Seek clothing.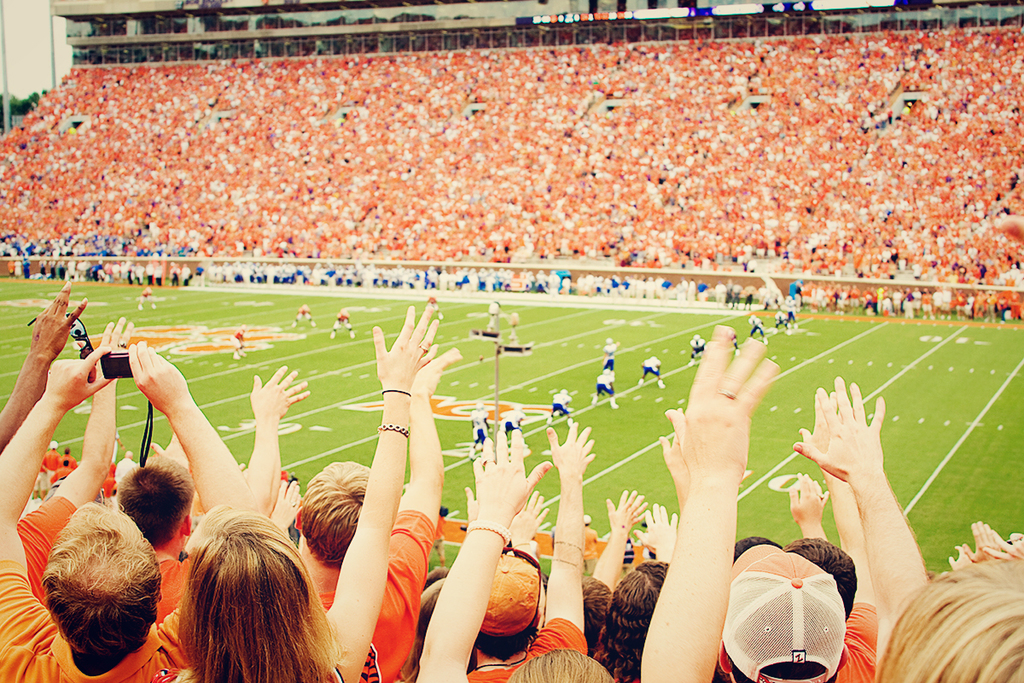
[x1=640, y1=359, x2=660, y2=376].
